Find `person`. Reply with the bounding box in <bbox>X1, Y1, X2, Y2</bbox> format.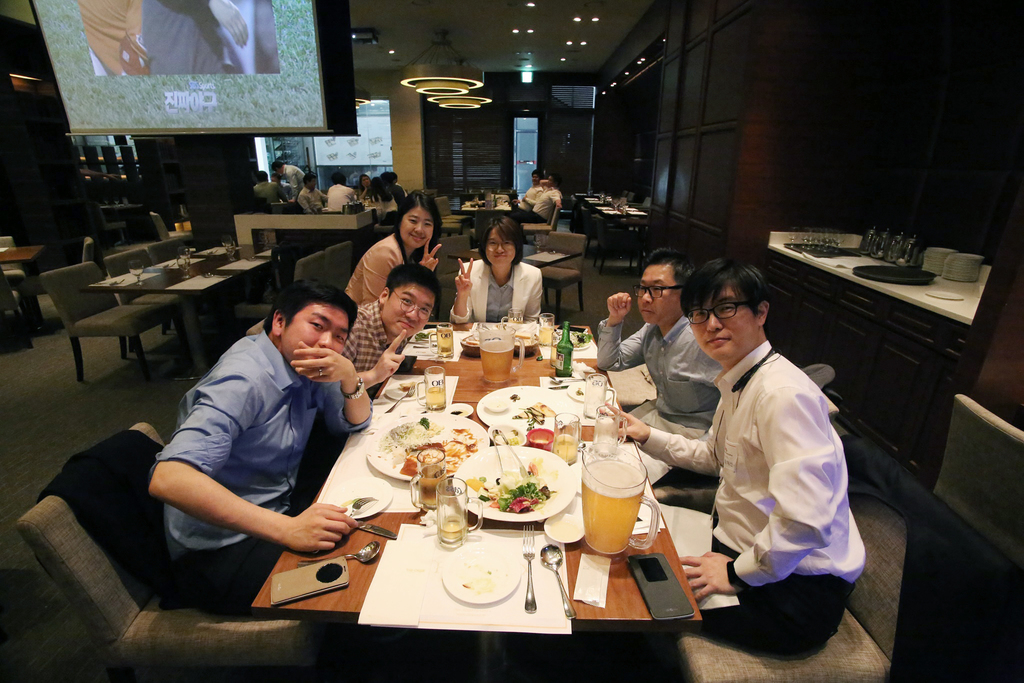
<bbox>298, 174, 323, 211</bbox>.
